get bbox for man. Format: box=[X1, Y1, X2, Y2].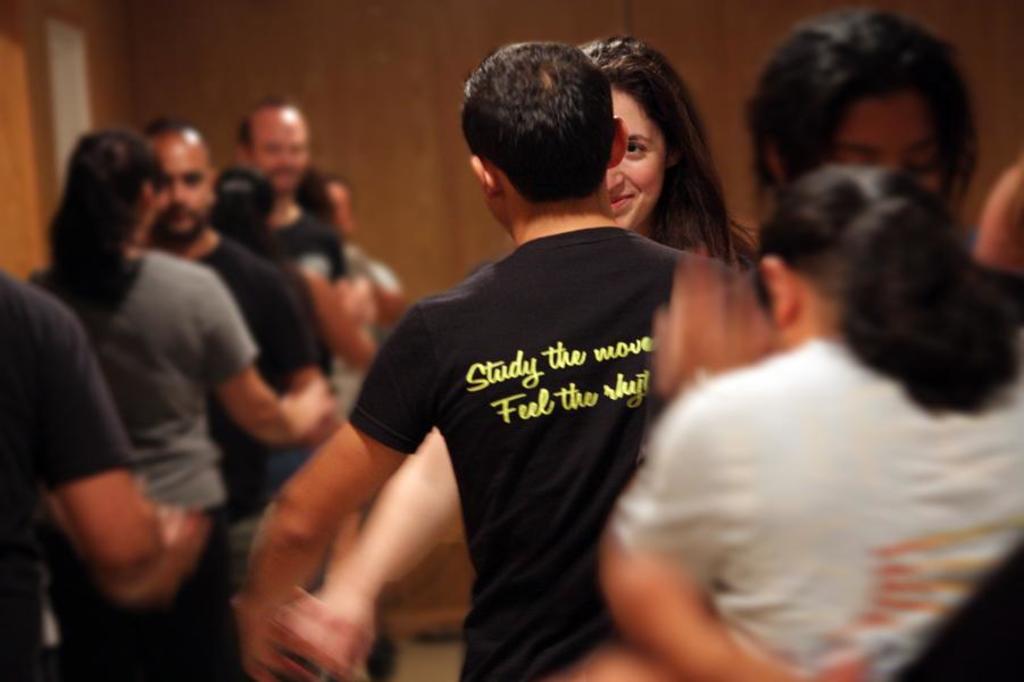
box=[135, 118, 325, 574].
